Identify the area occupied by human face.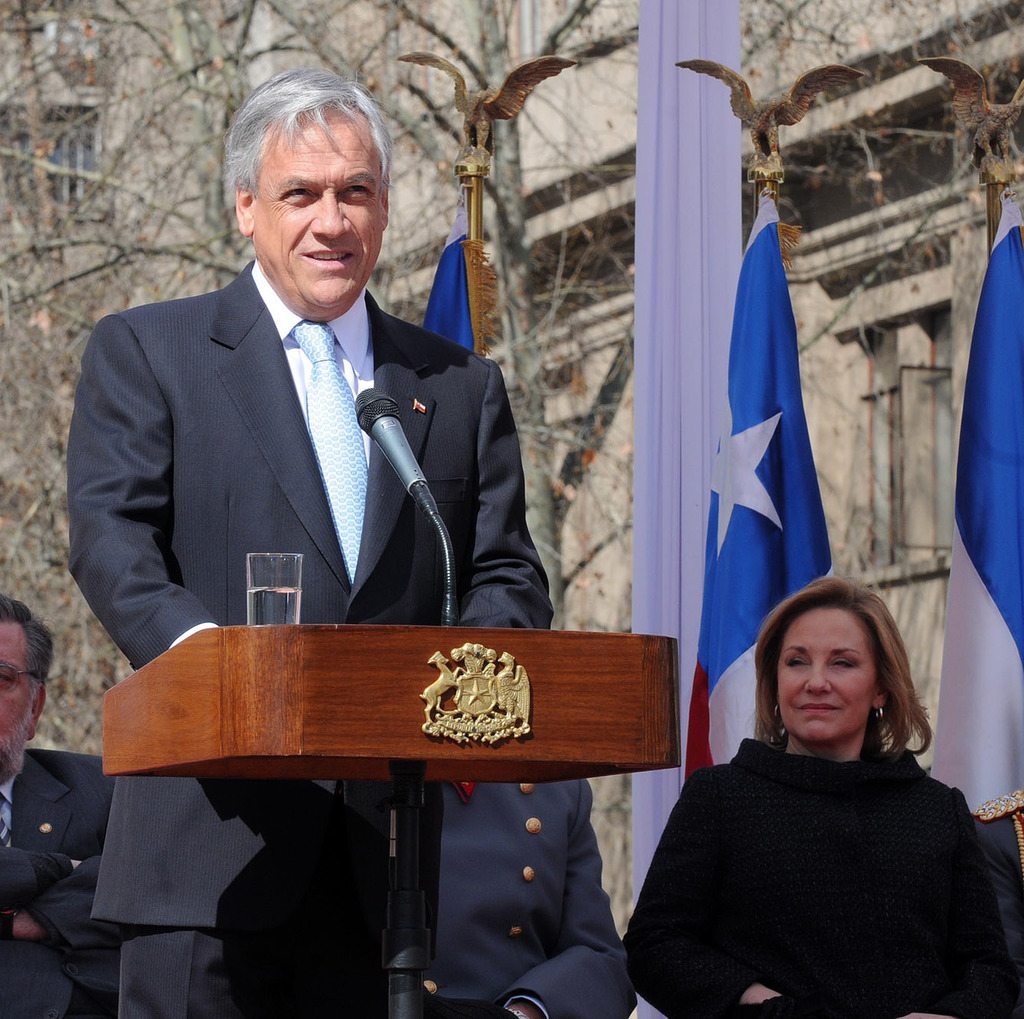
Area: rect(772, 607, 871, 748).
